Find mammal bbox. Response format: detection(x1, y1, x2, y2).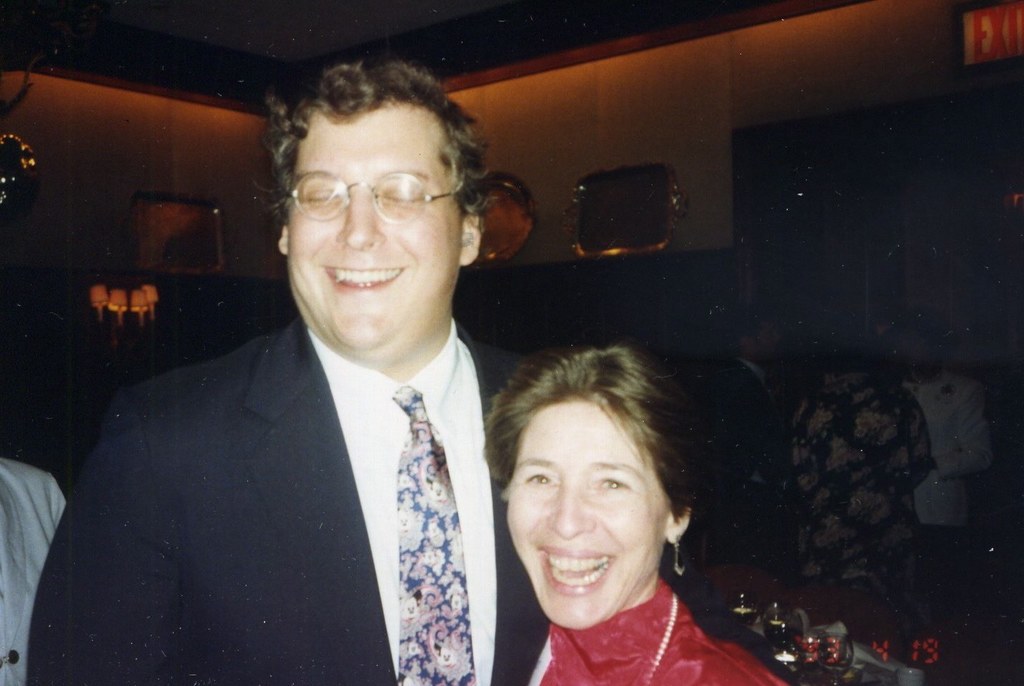
detection(781, 309, 945, 610).
